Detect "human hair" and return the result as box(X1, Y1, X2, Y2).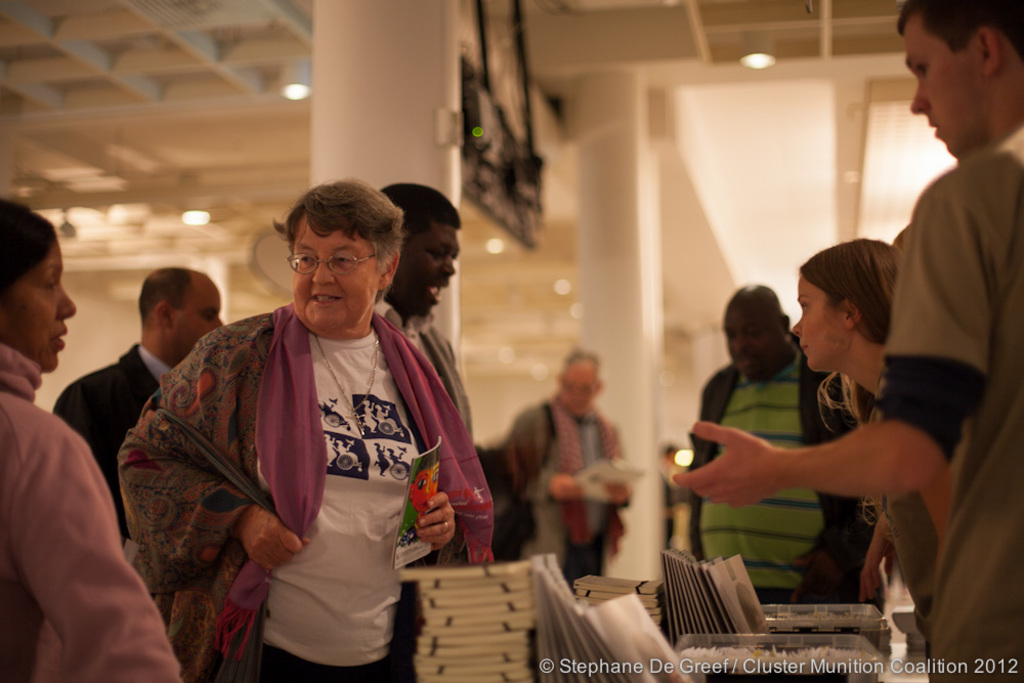
box(377, 174, 465, 255).
